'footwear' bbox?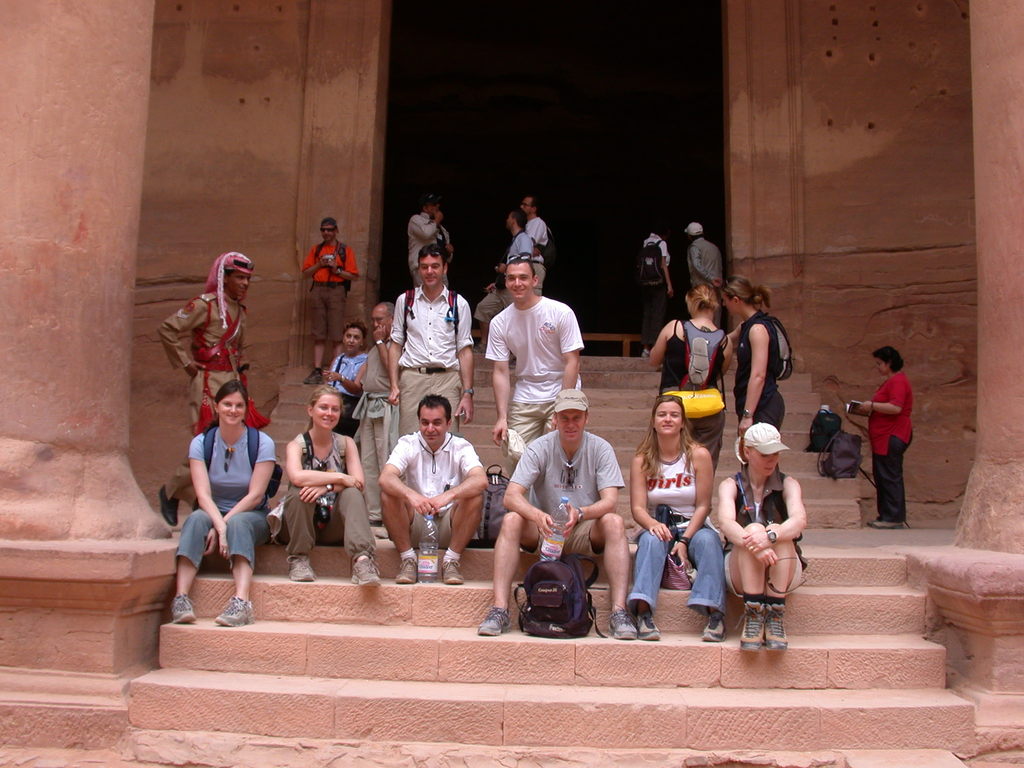
216, 590, 255, 624
